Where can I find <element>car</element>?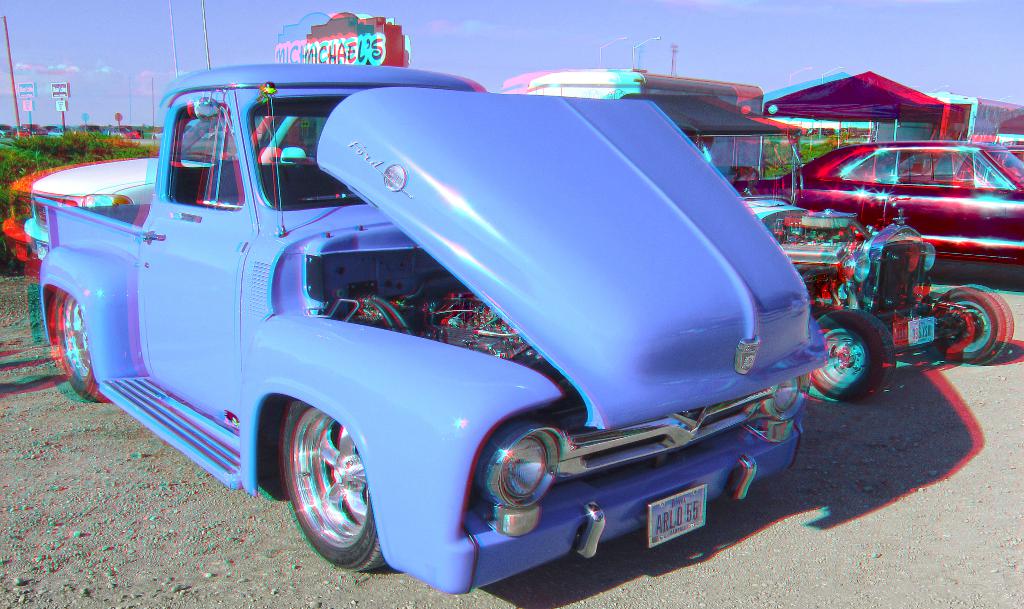
You can find it at select_region(751, 142, 1023, 274).
